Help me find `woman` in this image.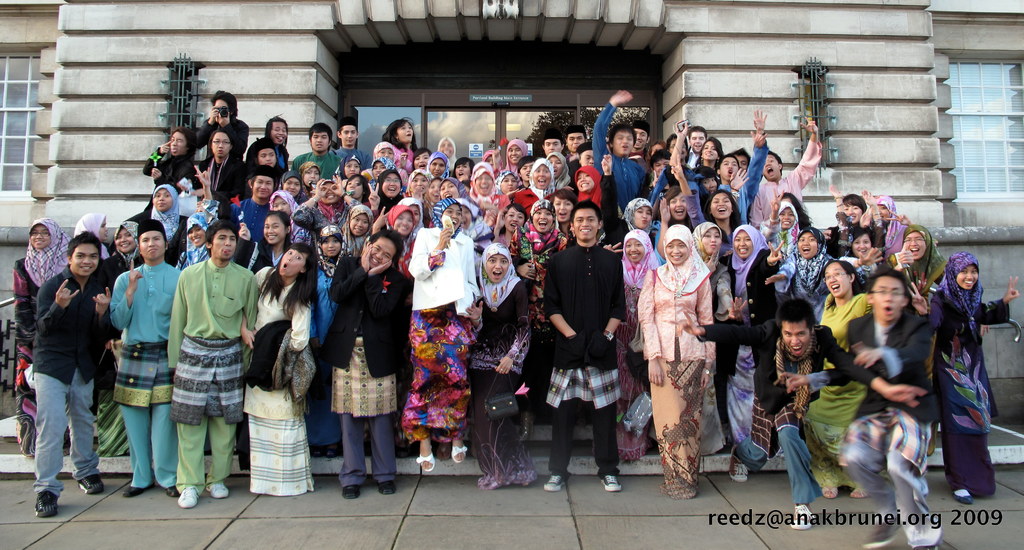
Found it: box(503, 135, 531, 163).
